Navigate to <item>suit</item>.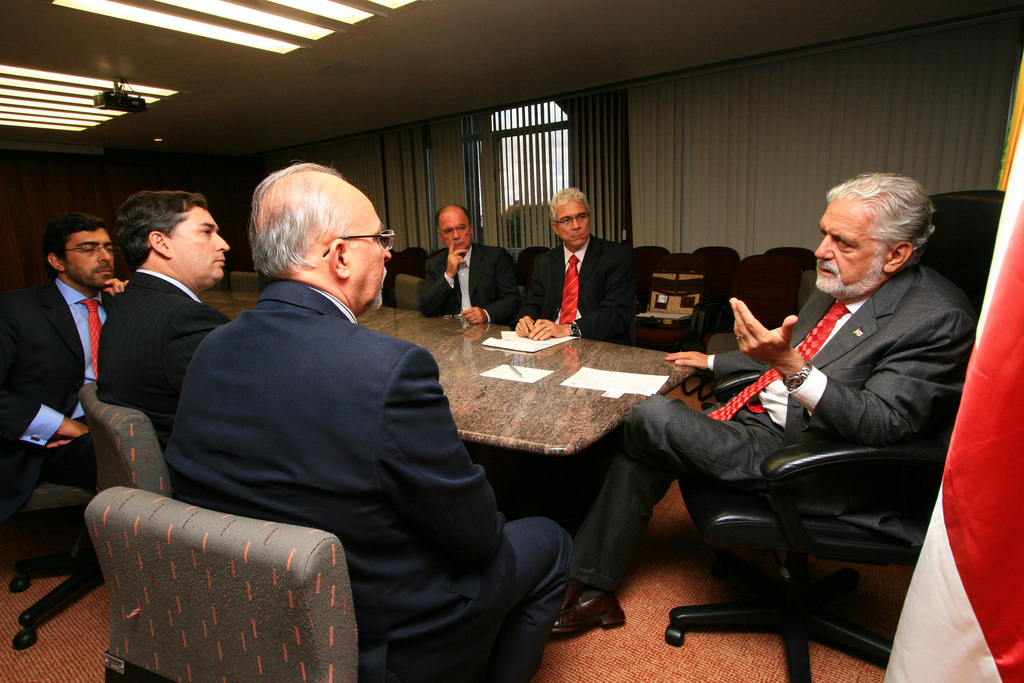
Navigation target: {"left": 8, "top": 201, "right": 131, "bottom": 595}.
